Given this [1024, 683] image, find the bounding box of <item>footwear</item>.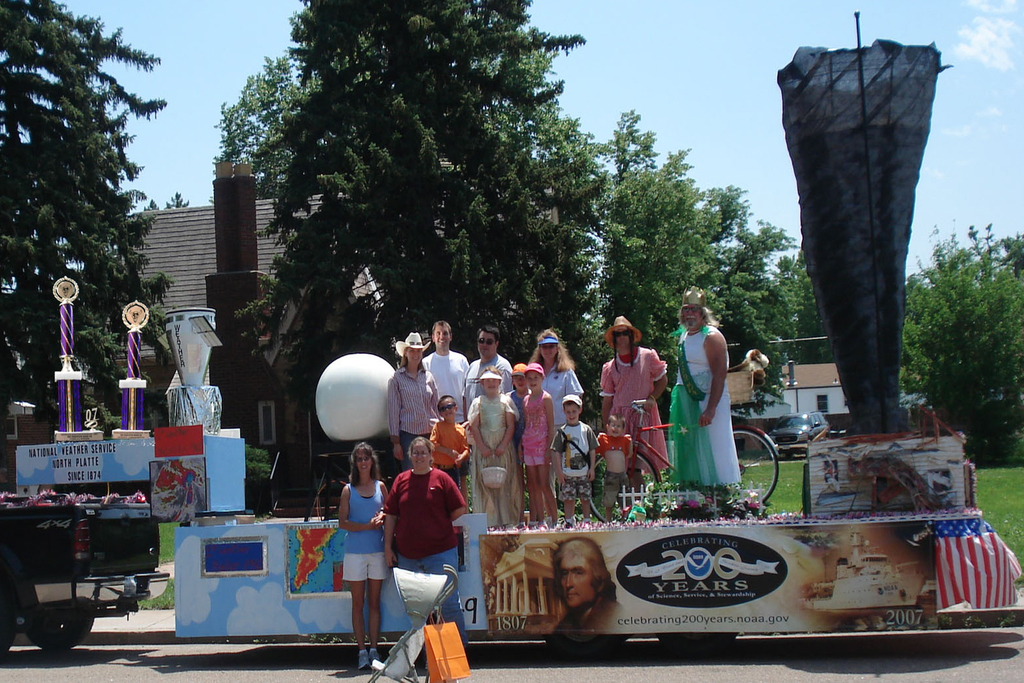
bbox(535, 523, 546, 531).
